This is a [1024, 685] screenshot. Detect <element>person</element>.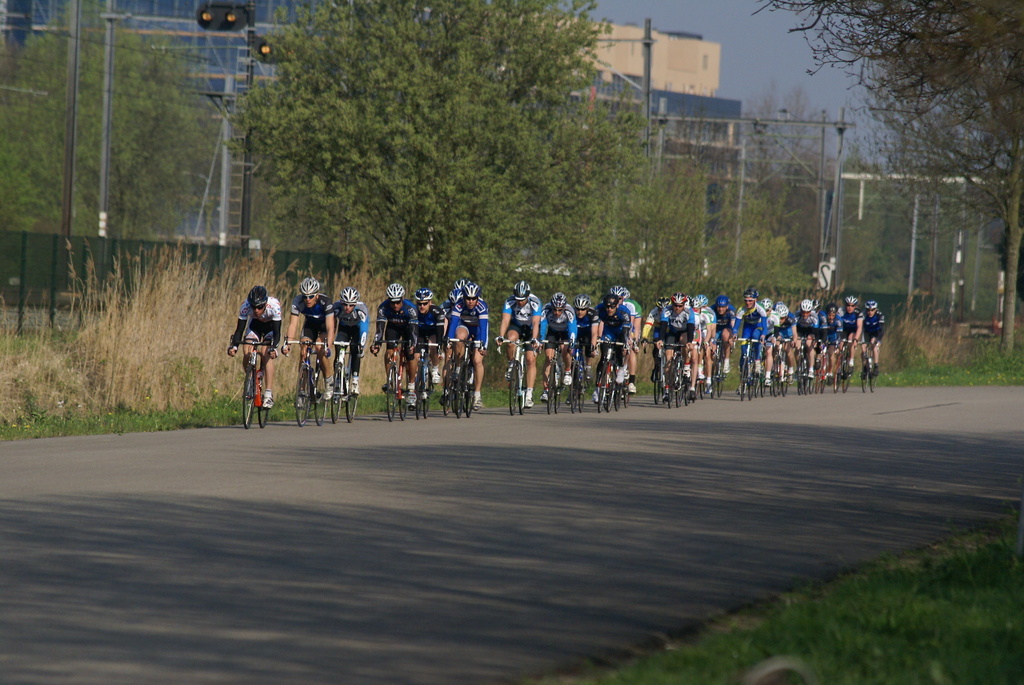
(729,290,766,383).
